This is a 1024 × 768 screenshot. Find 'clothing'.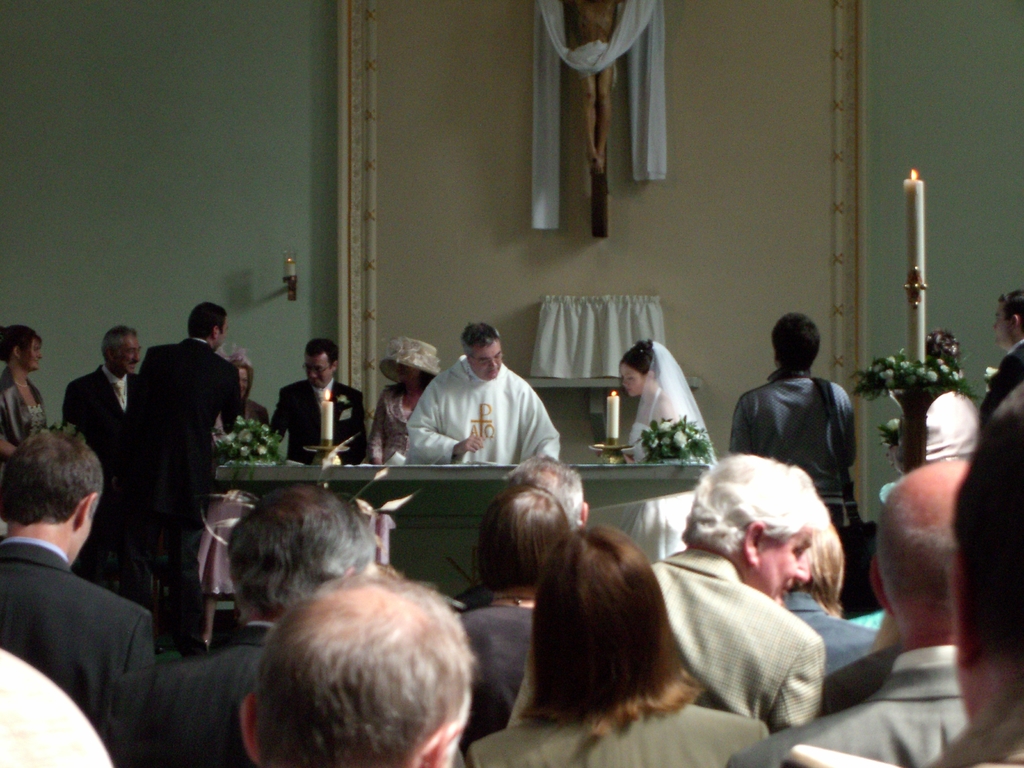
Bounding box: {"left": 130, "top": 335, "right": 225, "bottom": 554}.
